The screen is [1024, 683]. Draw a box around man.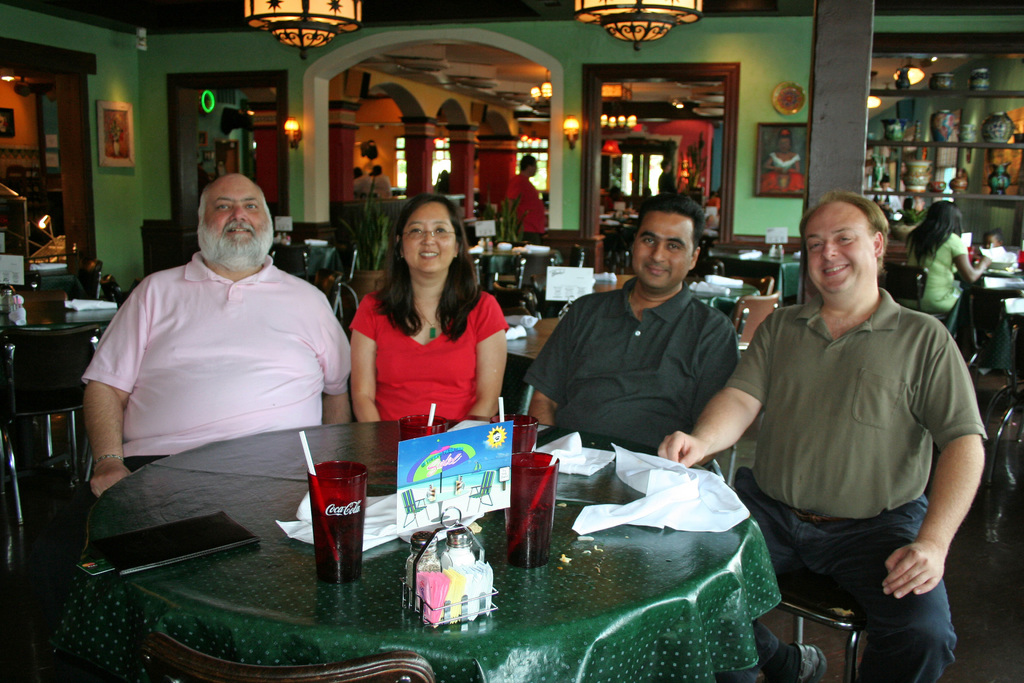
box(660, 157, 675, 192).
